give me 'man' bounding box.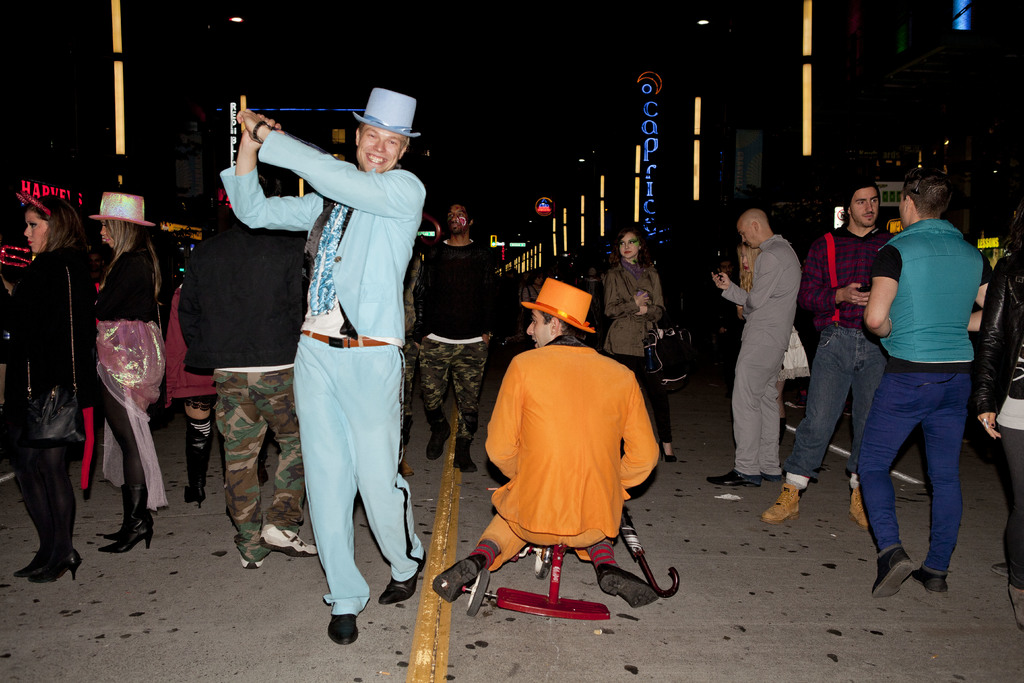
[86,247,106,289].
